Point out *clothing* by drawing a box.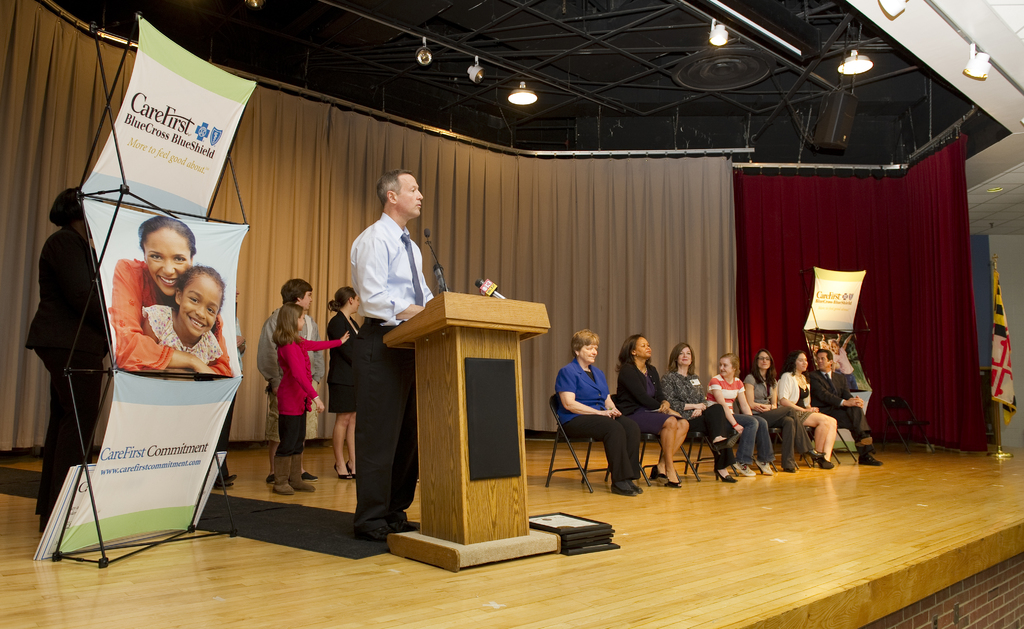
(702, 370, 772, 466).
